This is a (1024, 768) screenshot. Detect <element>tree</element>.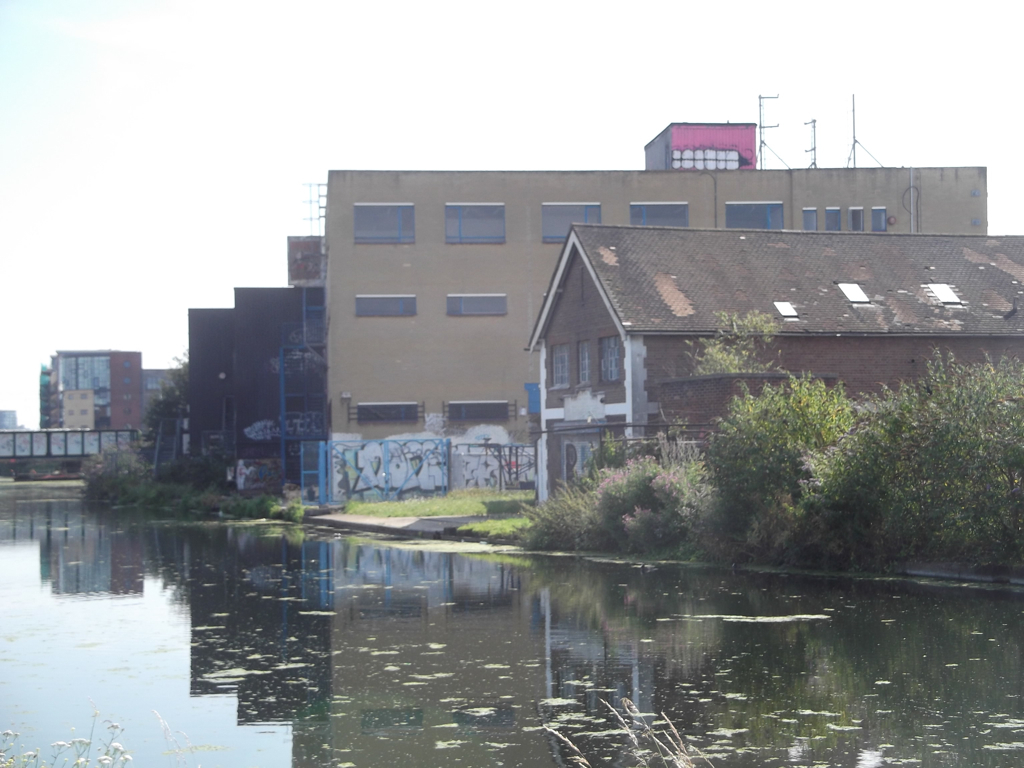
134/342/189/455.
